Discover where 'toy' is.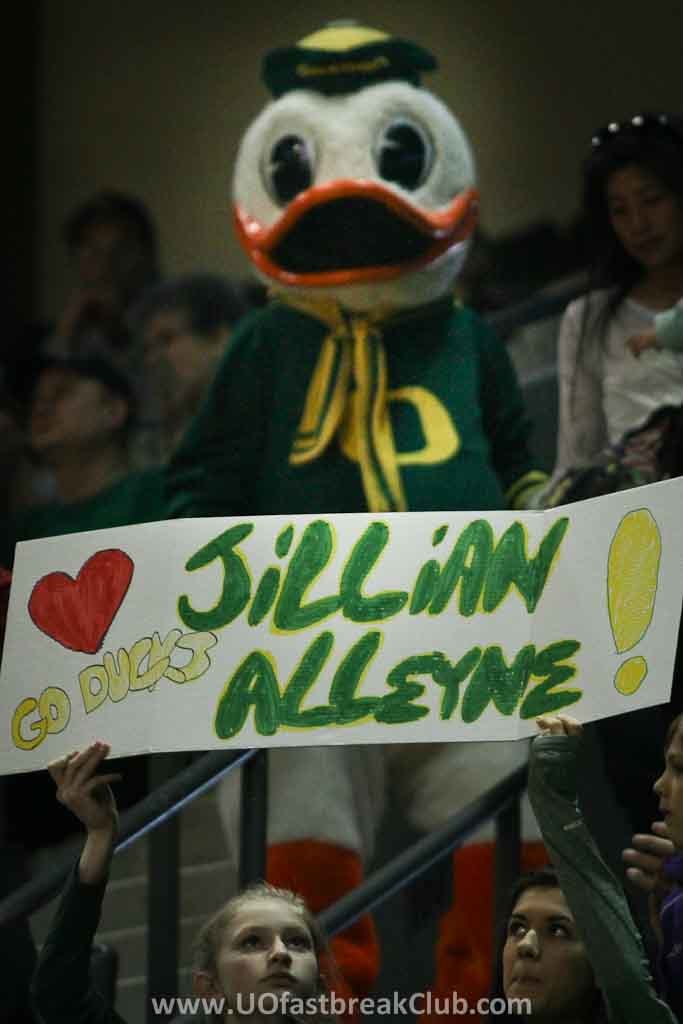
Discovered at Rect(85, 22, 541, 1012).
